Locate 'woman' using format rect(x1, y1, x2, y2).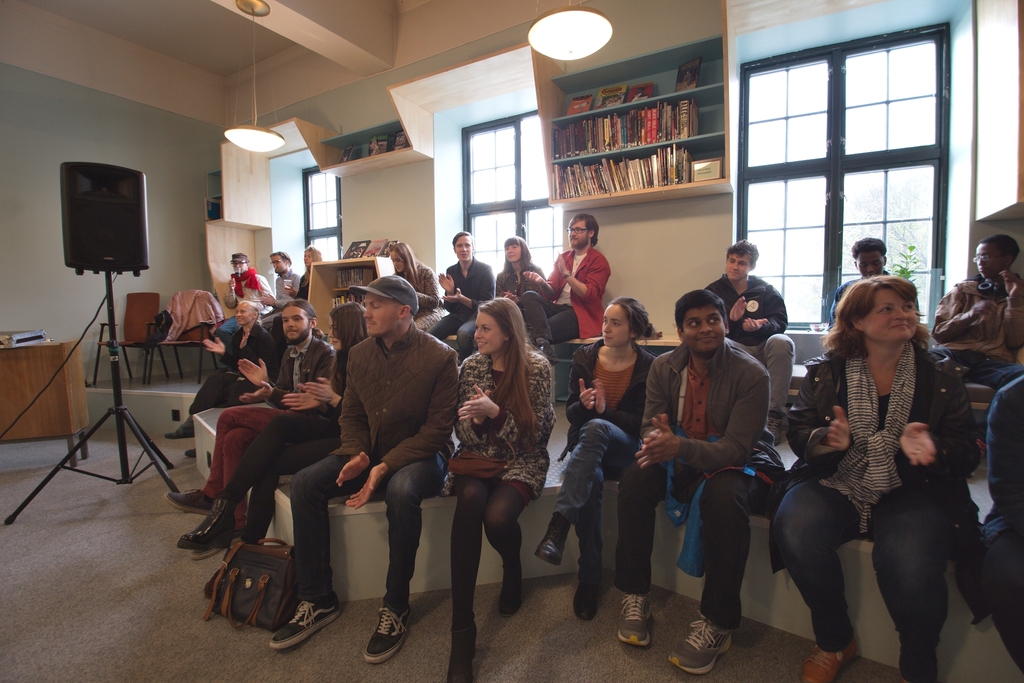
rect(388, 241, 450, 336).
